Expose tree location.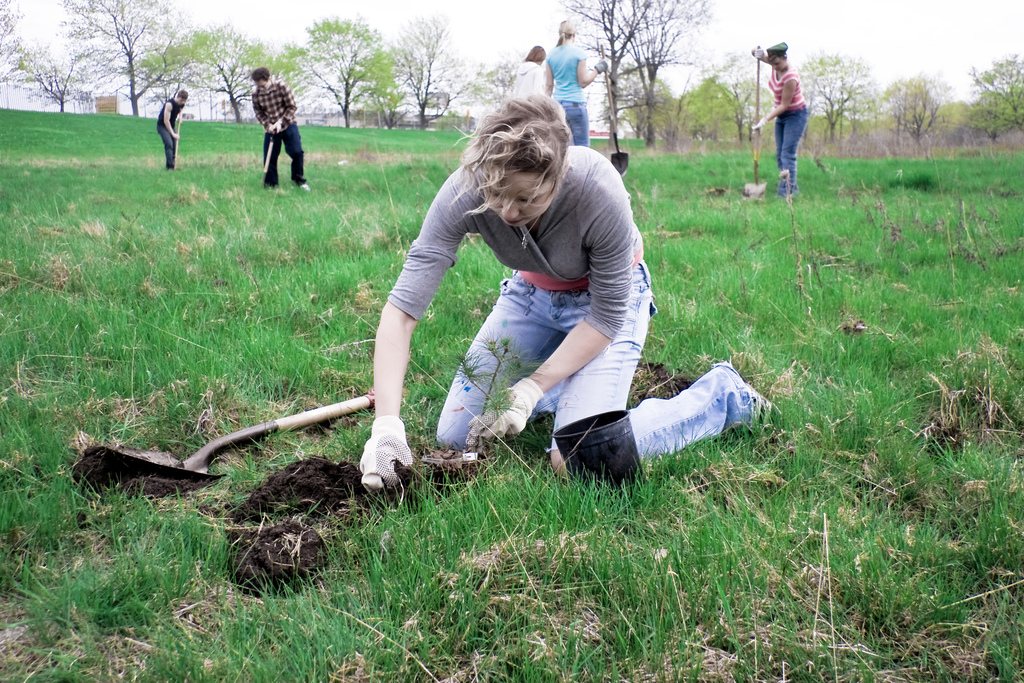
Exposed at rect(878, 70, 953, 154).
